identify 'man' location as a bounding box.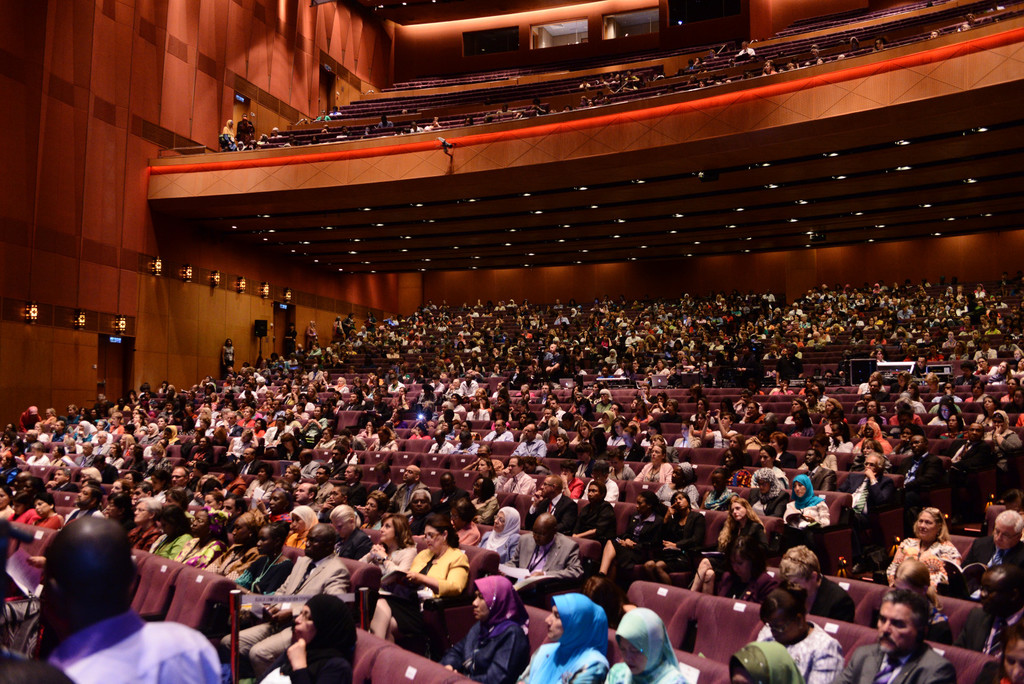
[548, 398, 567, 419].
